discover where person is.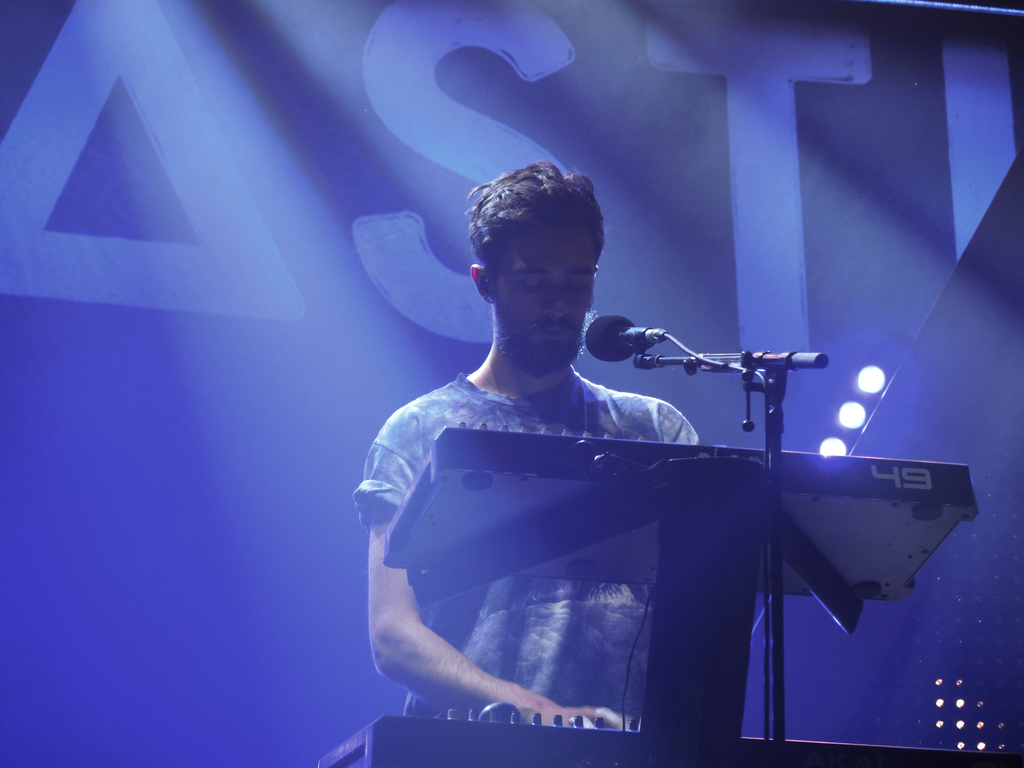
Discovered at <region>351, 159, 703, 730</region>.
